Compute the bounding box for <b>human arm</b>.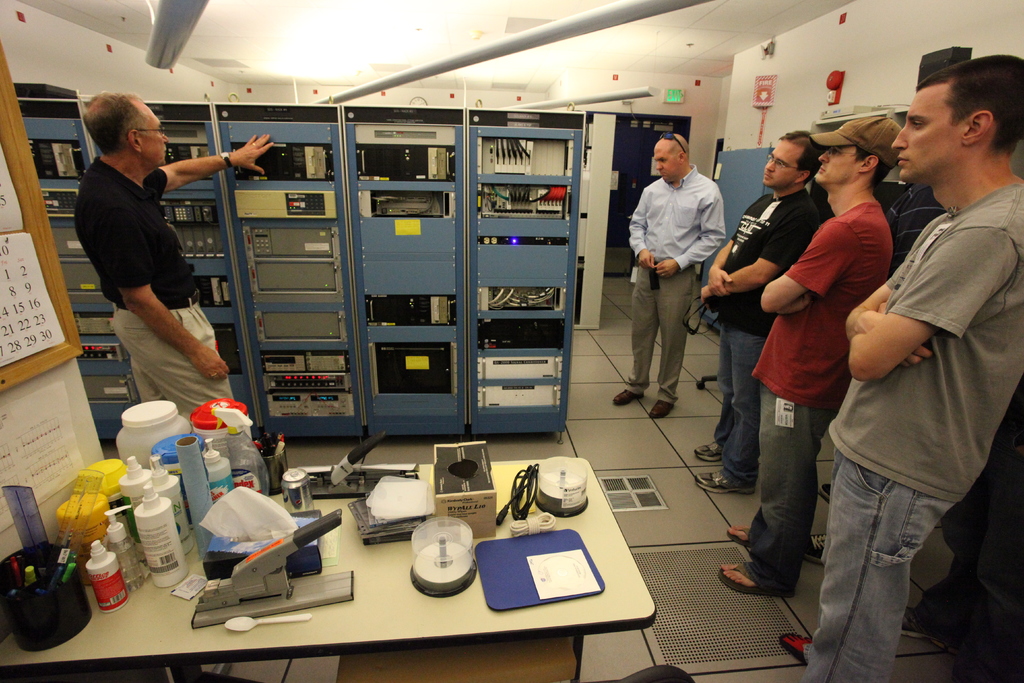
700 226 806 304.
